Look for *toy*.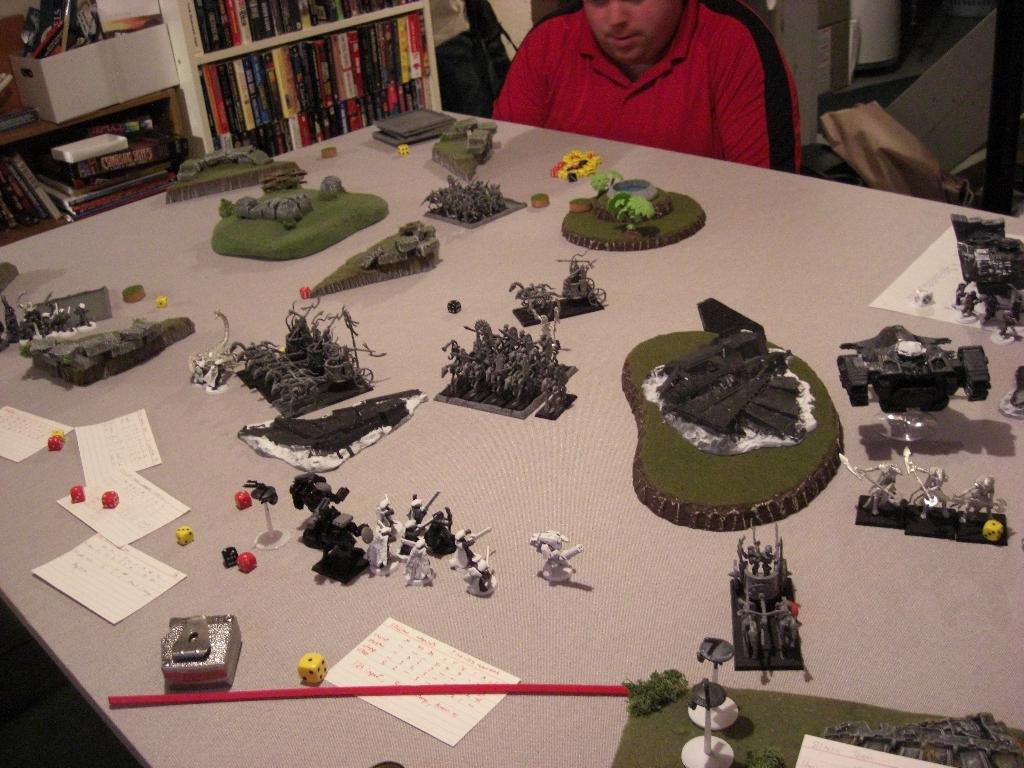
Found: select_region(234, 550, 255, 576).
